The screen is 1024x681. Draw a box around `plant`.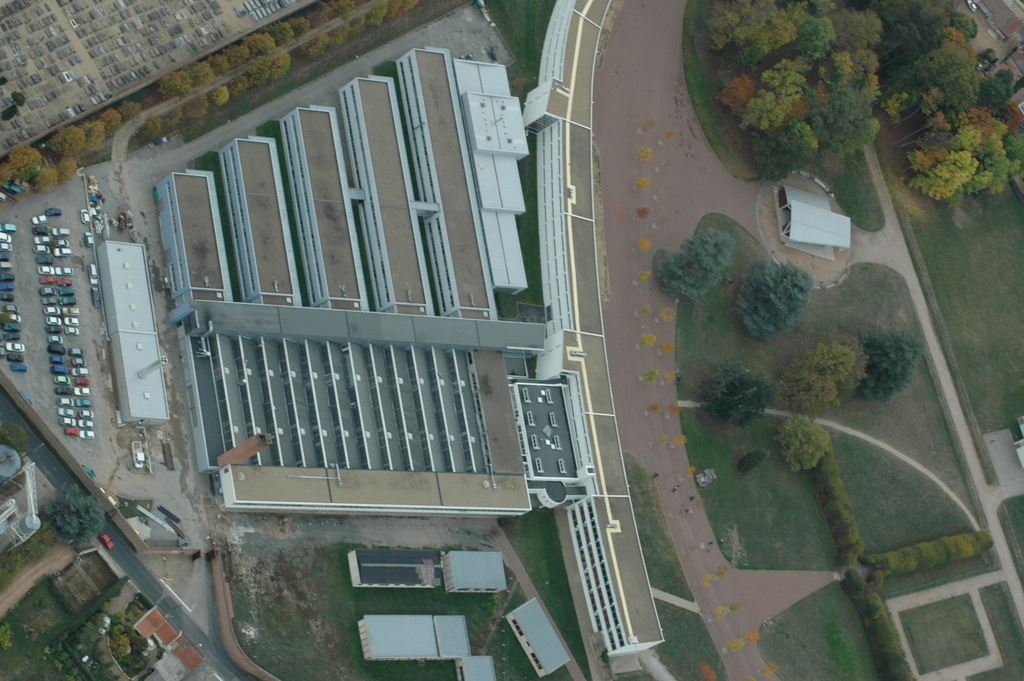
select_region(502, 507, 593, 680).
